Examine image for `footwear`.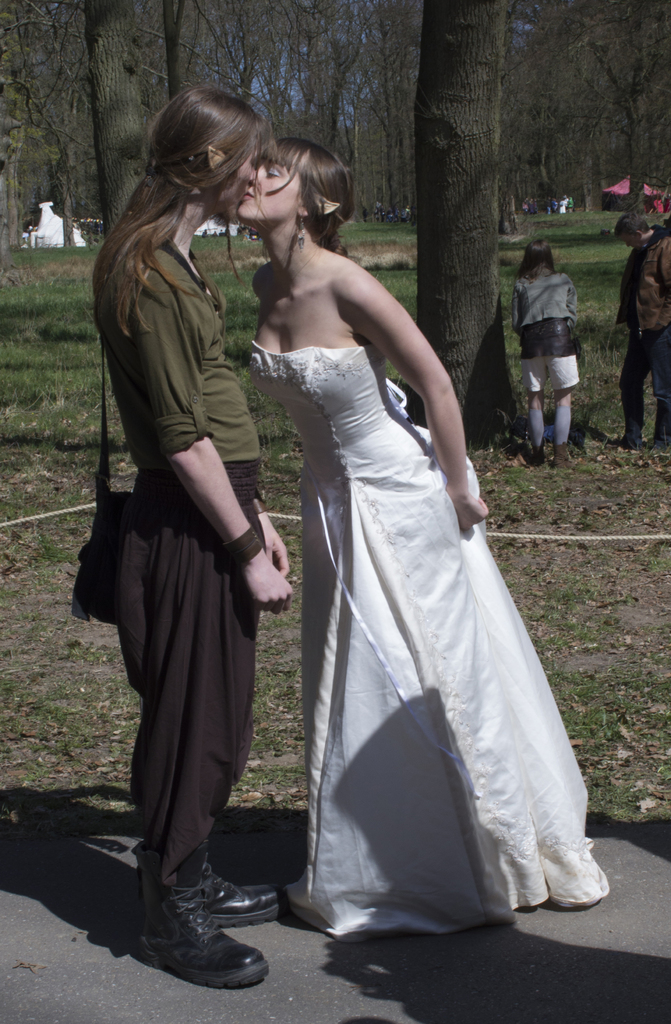
Examination result: BBox(619, 445, 640, 459).
